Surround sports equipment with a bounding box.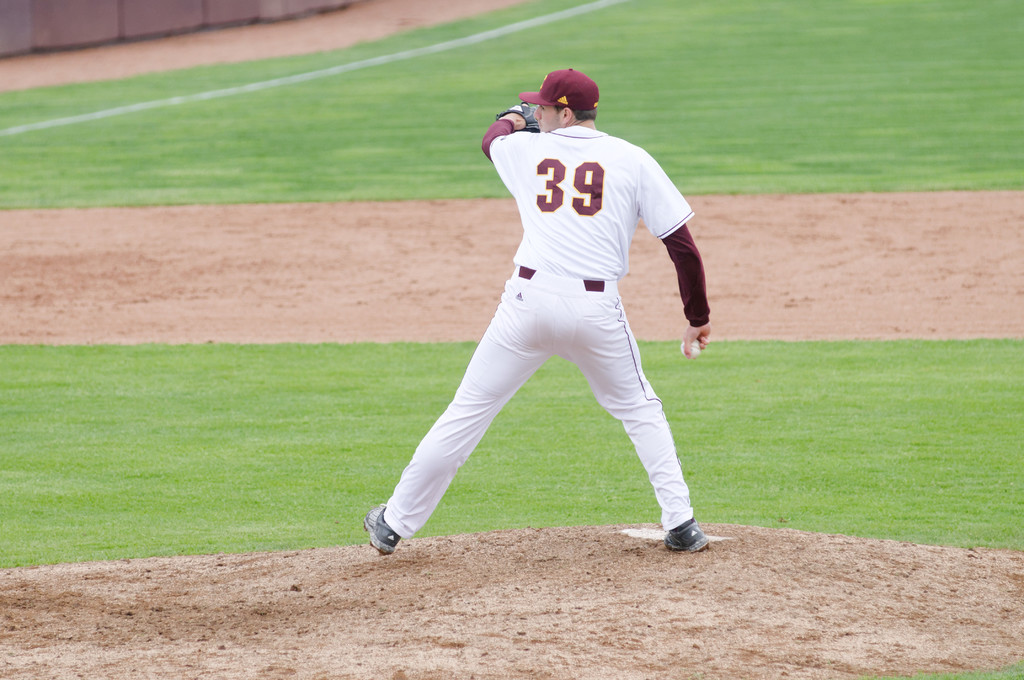
<region>495, 101, 545, 134</region>.
